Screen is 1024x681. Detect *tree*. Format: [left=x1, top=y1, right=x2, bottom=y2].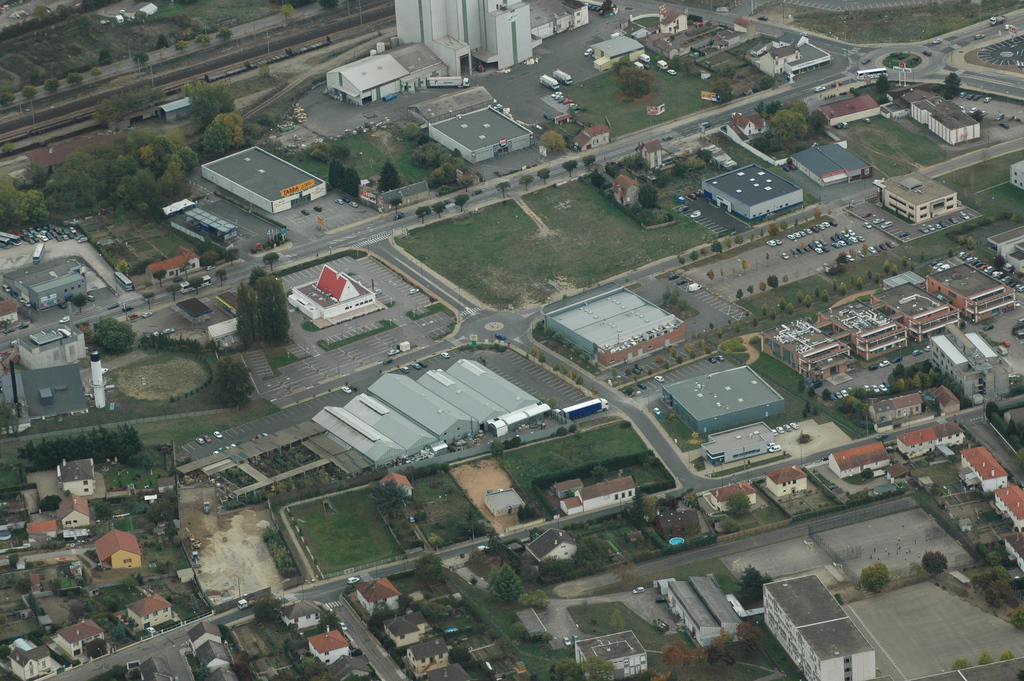
[left=342, top=165, right=362, bottom=201].
